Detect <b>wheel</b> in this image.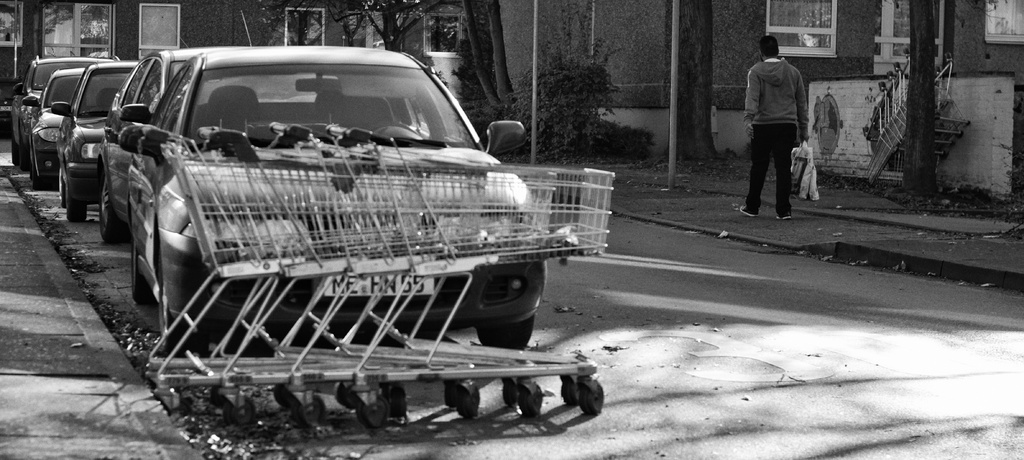
Detection: bbox=(459, 393, 480, 415).
